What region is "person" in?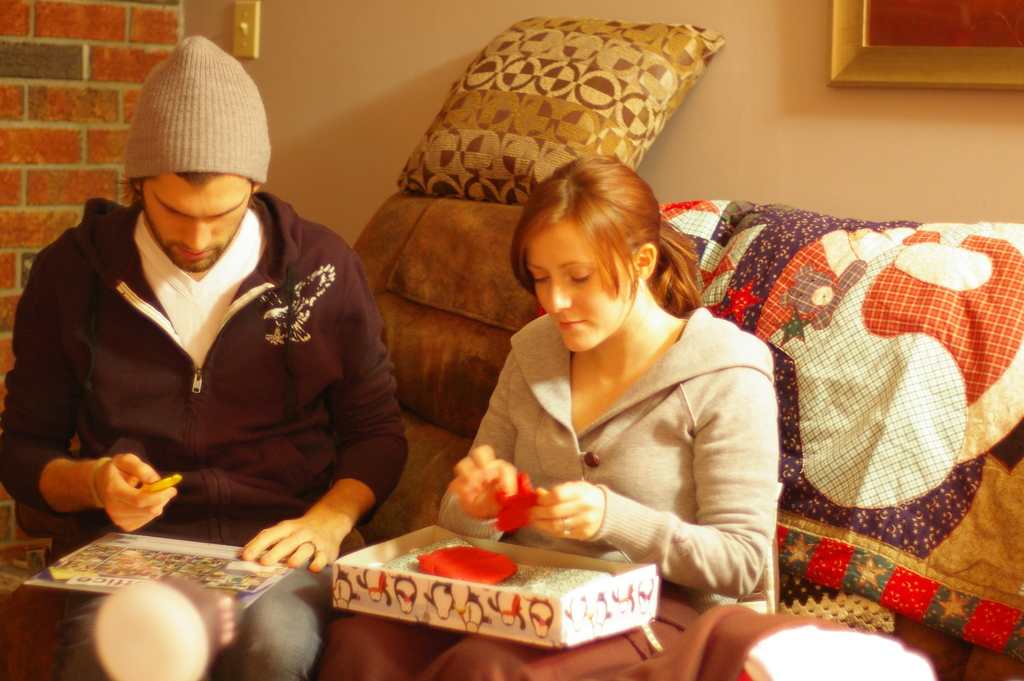
bbox=(433, 147, 780, 680).
